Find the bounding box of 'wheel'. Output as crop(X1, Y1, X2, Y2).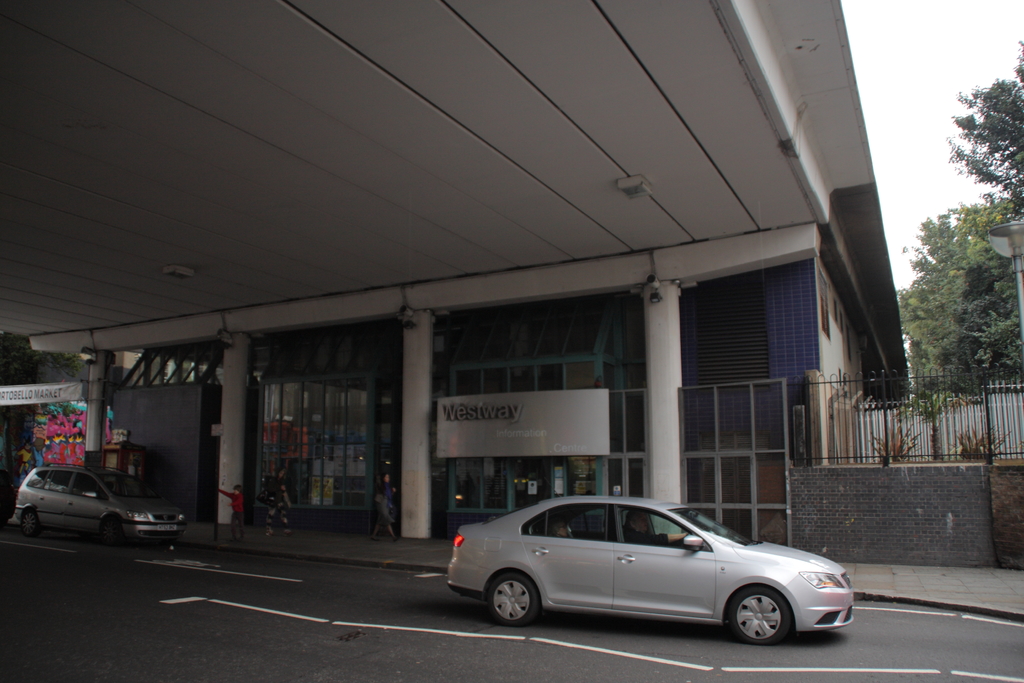
crop(101, 520, 122, 545).
